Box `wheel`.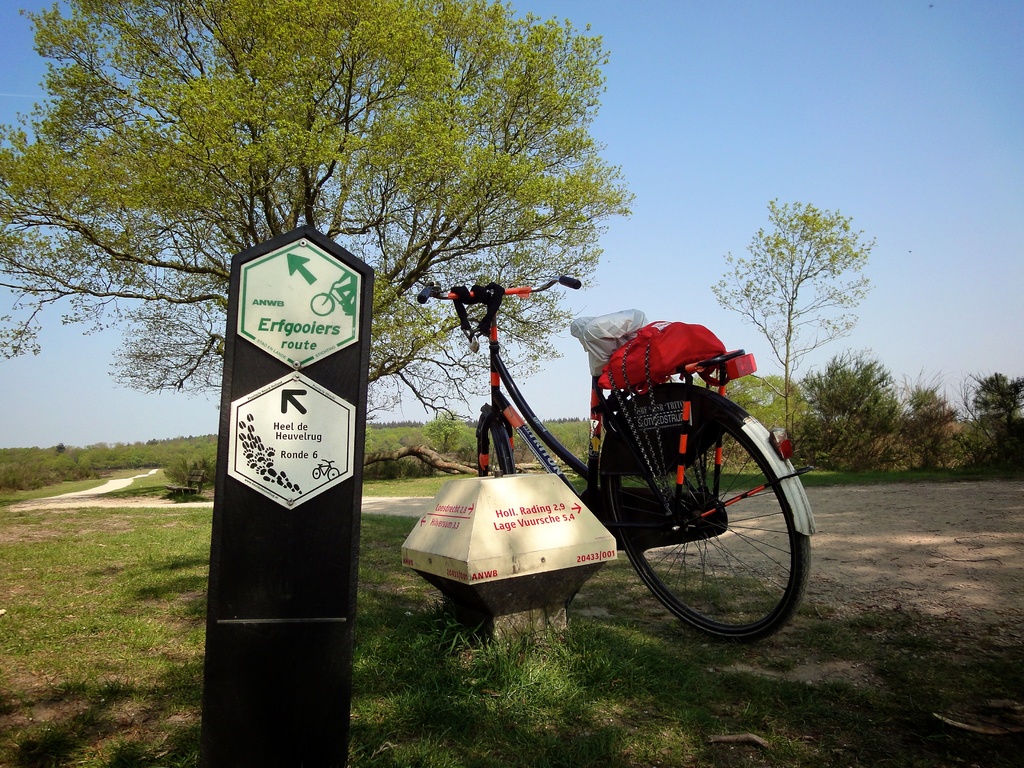
(586, 391, 788, 640).
